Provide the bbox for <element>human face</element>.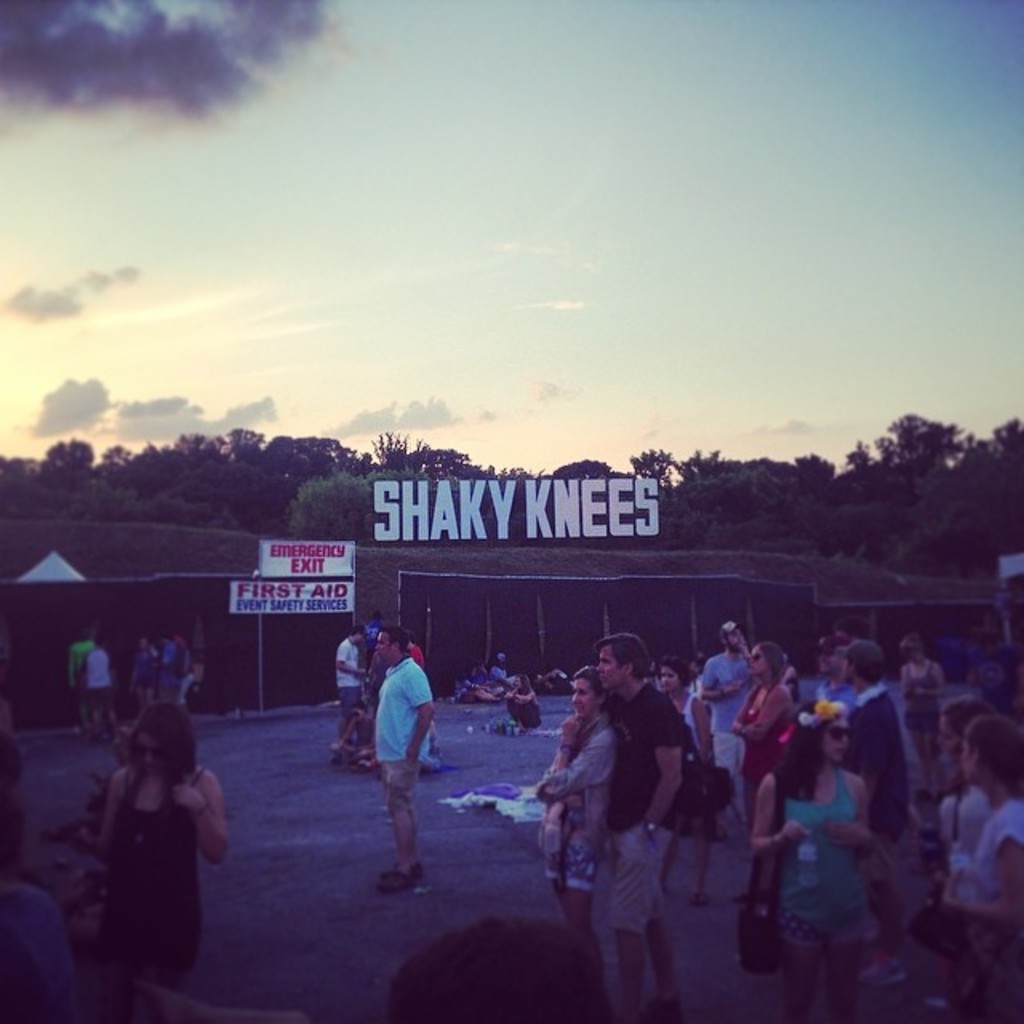
[746,645,766,677].
